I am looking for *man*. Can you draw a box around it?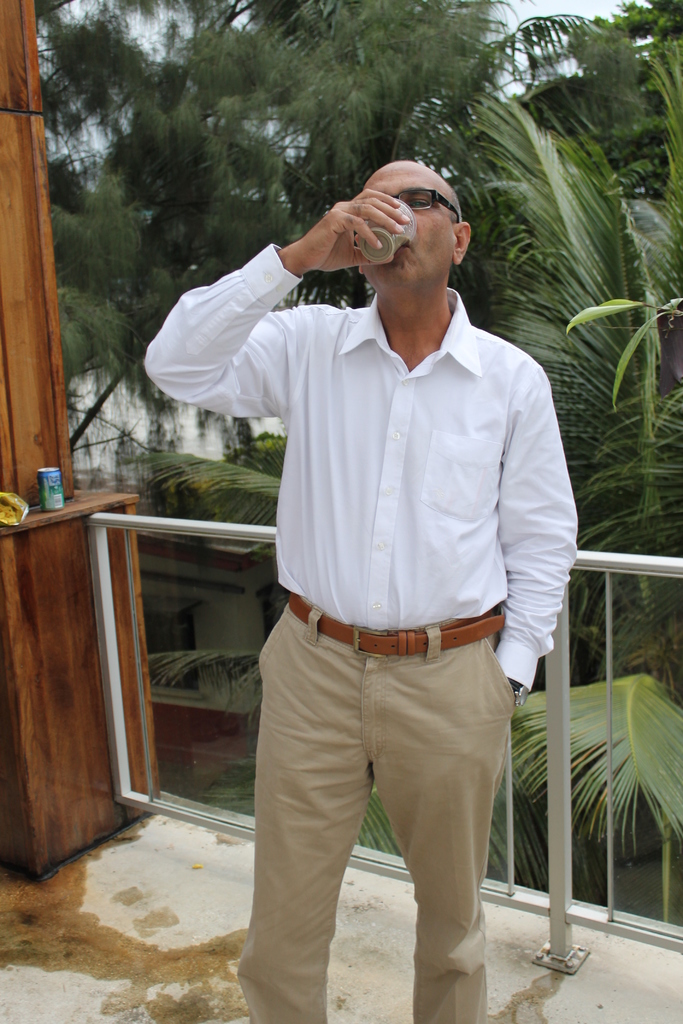
Sure, the bounding box is left=136, top=152, right=583, bottom=1023.
